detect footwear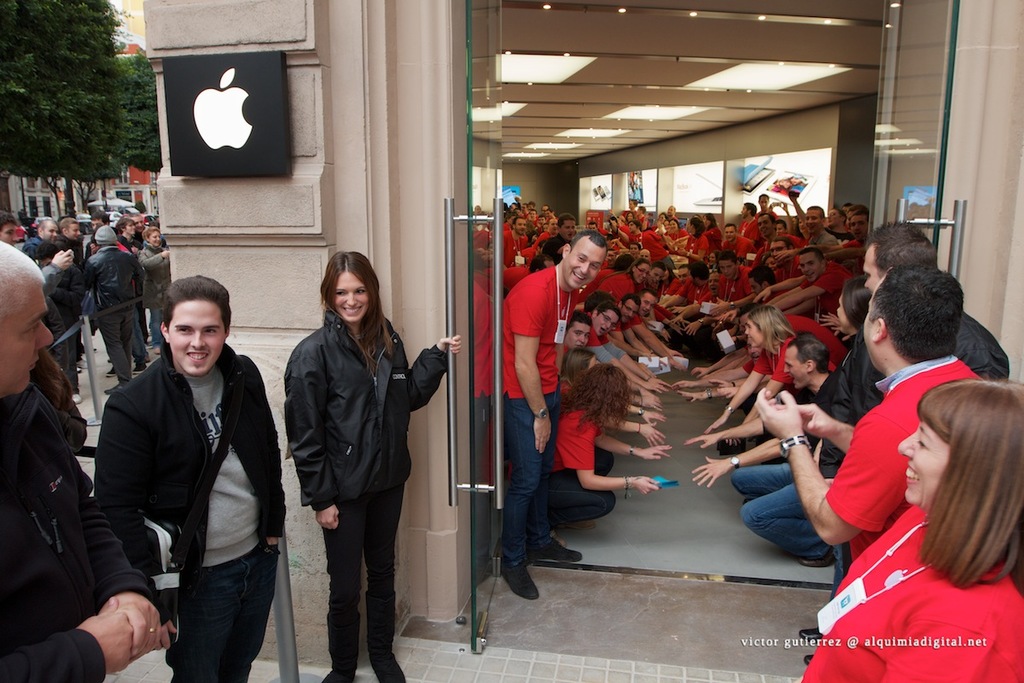
crop(528, 540, 585, 563)
